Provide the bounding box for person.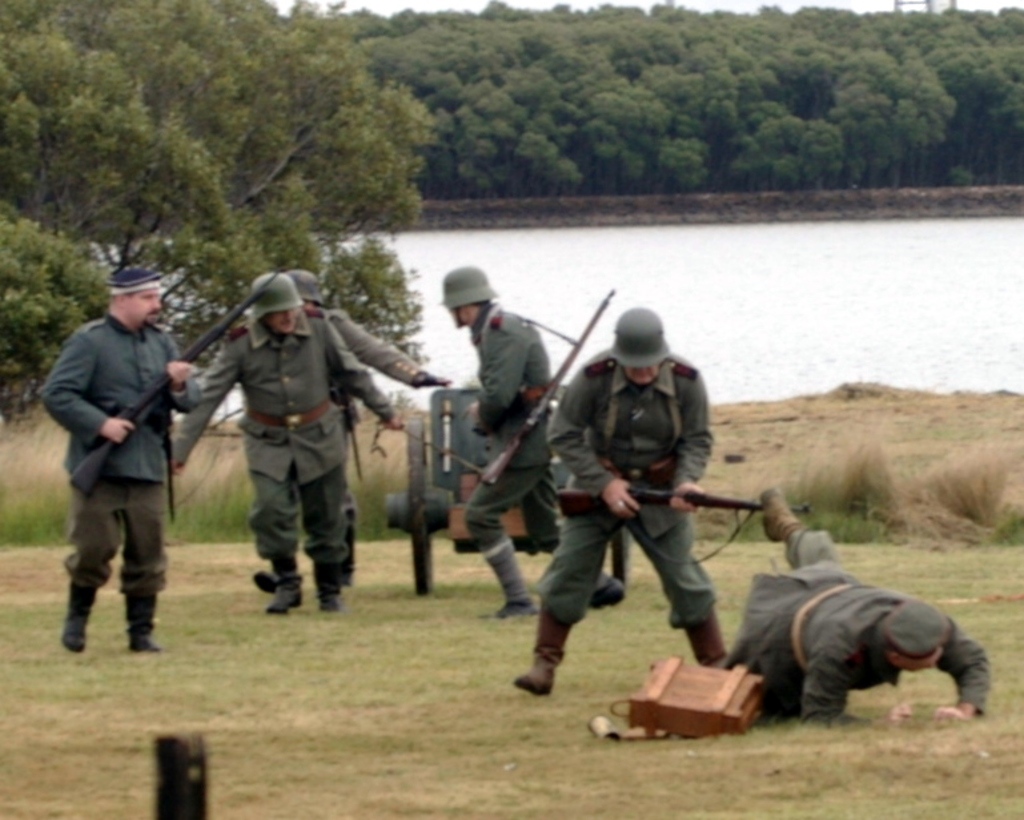
{"x1": 514, "y1": 311, "x2": 727, "y2": 690}.
